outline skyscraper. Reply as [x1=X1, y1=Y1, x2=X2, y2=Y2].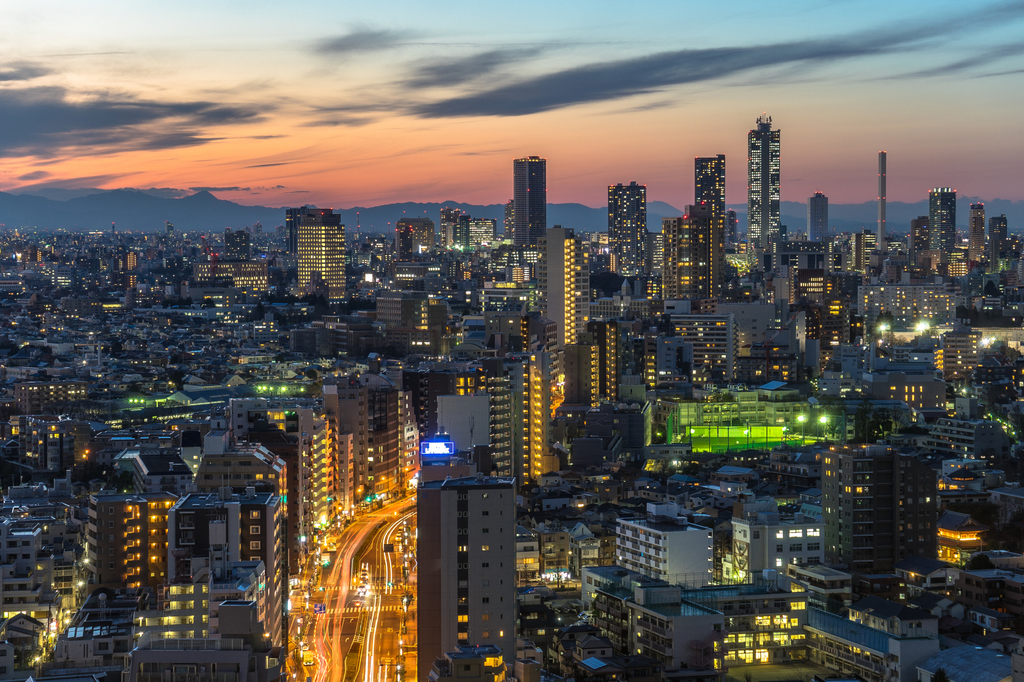
[x1=827, y1=352, x2=954, y2=406].
